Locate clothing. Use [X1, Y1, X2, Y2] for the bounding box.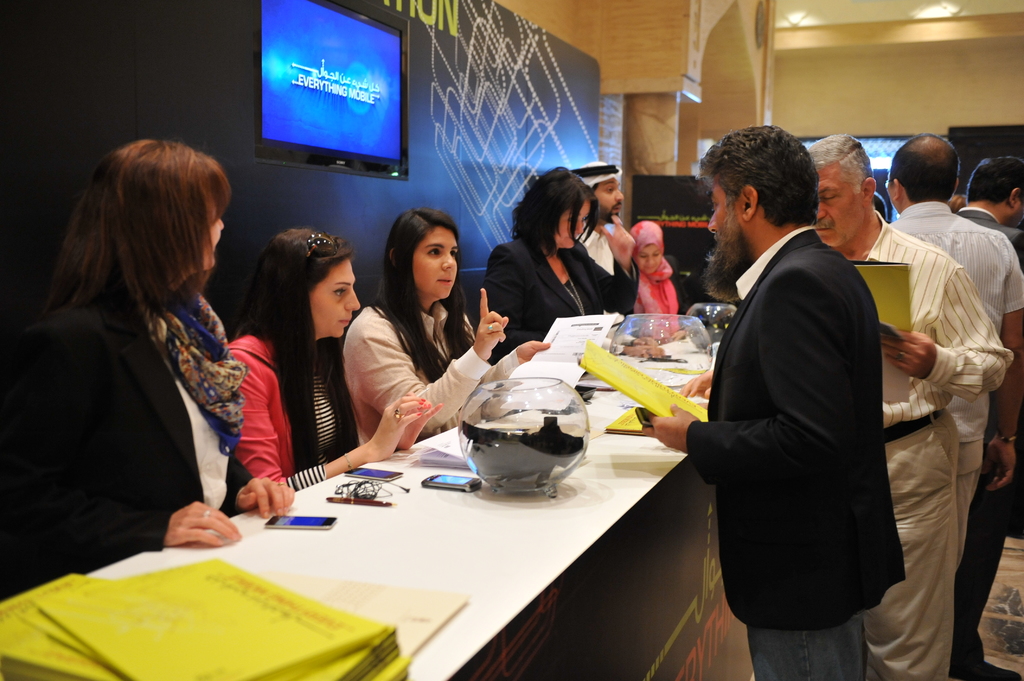
[0, 298, 257, 604].
